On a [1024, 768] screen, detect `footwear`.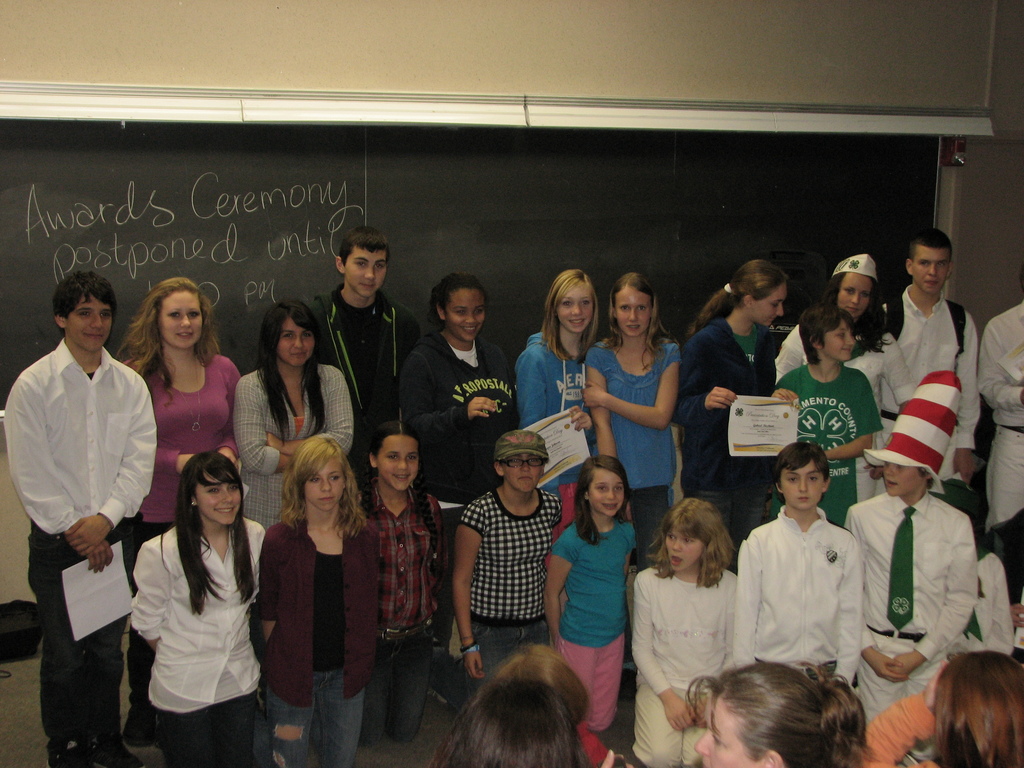
box=[46, 733, 91, 767].
